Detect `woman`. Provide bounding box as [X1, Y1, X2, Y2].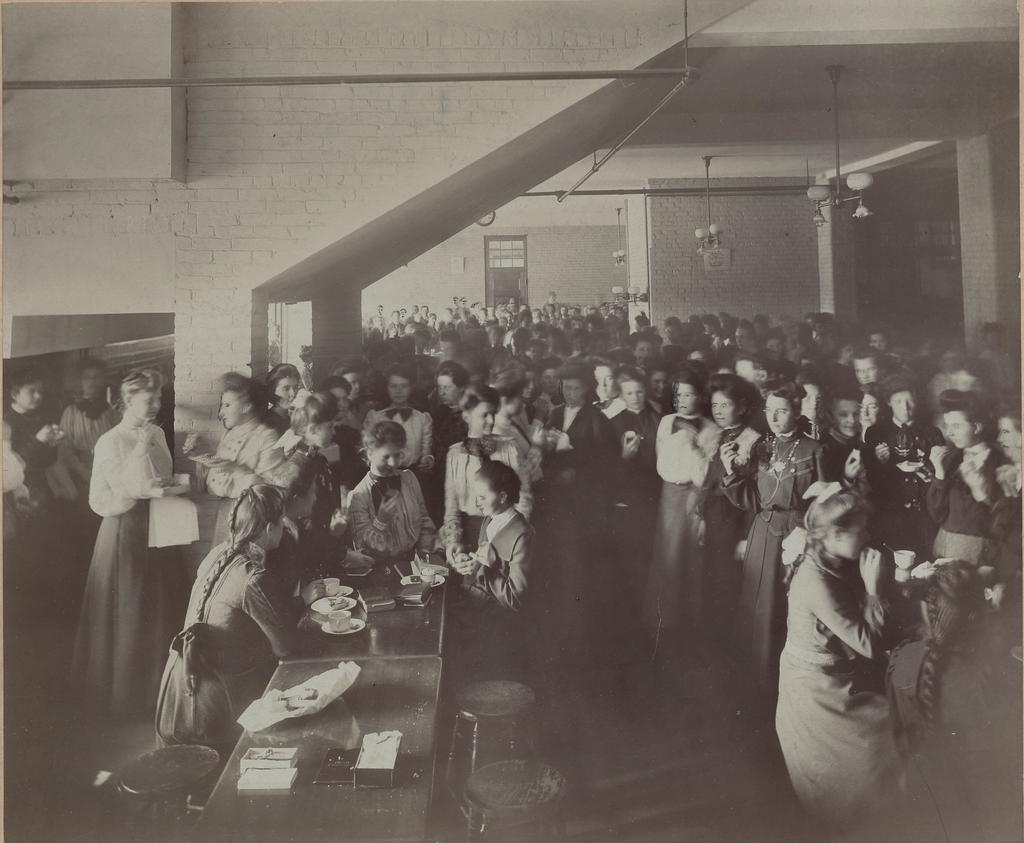
[65, 363, 190, 712].
